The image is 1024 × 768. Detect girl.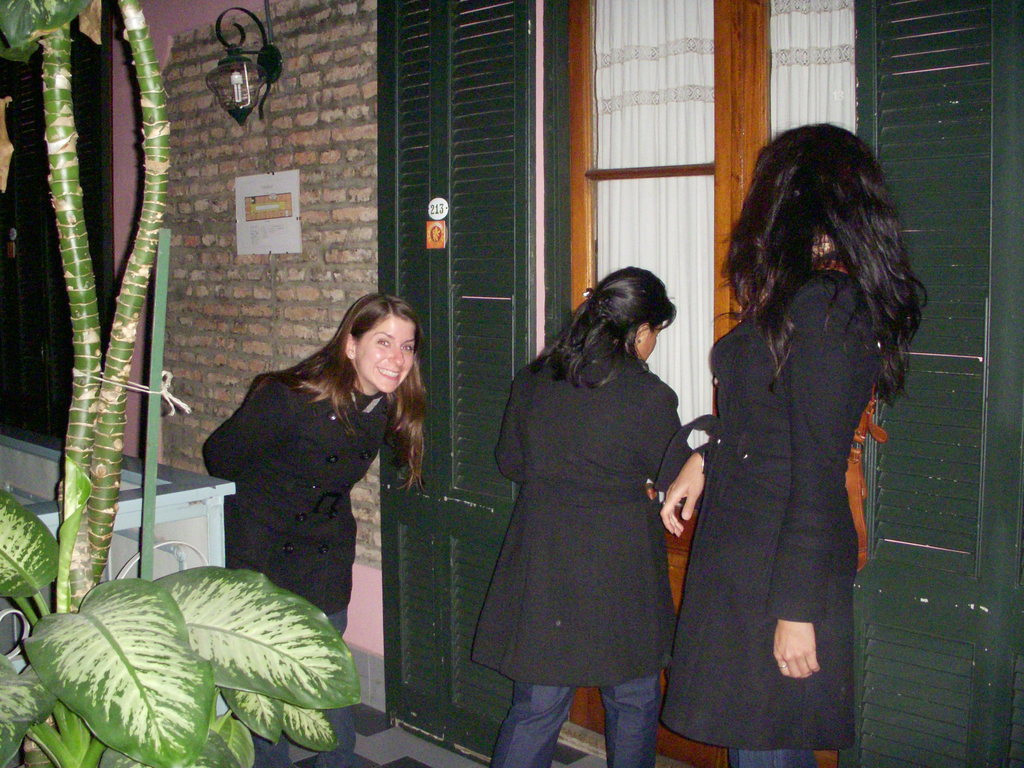
Detection: 666, 125, 925, 767.
